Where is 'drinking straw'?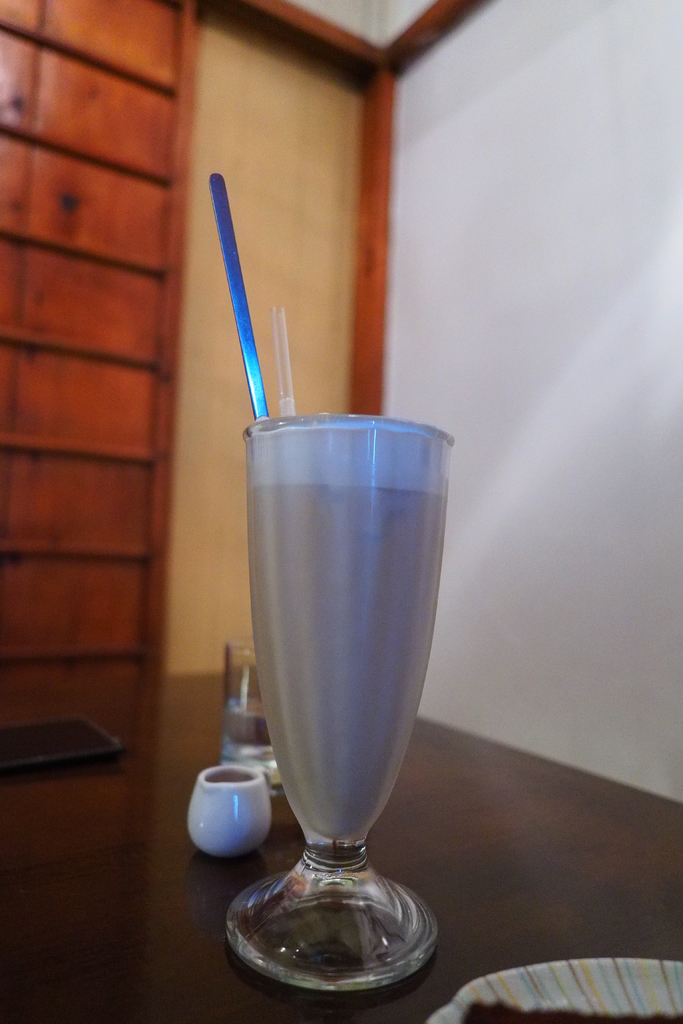
region(273, 303, 300, 420).
